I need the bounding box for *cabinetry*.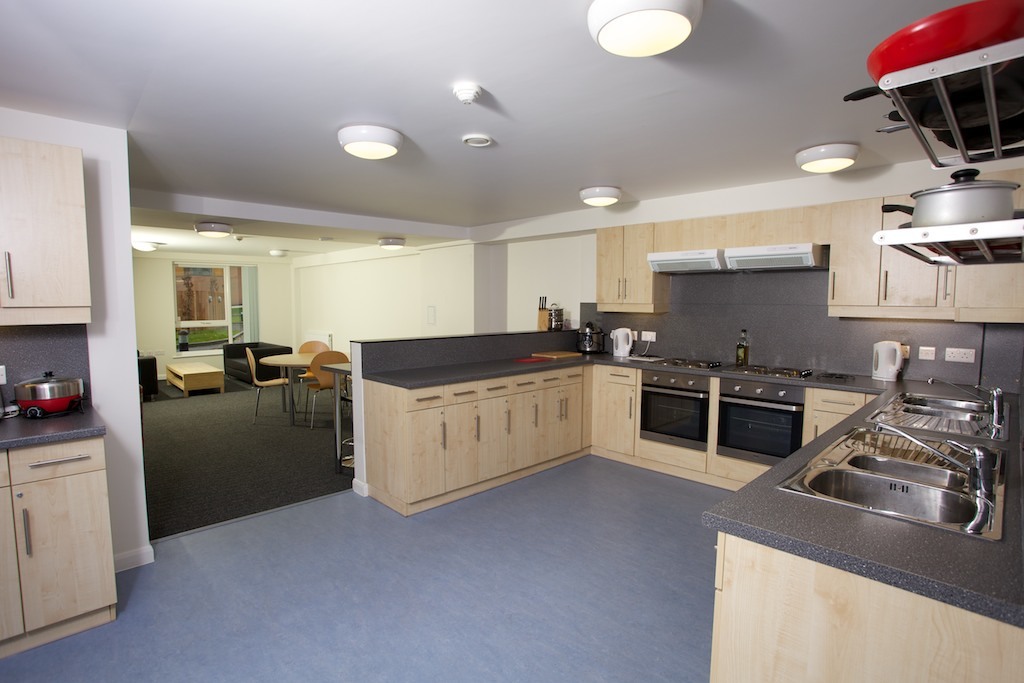
Here it is: bbox=[0, 396, 121, 671].
